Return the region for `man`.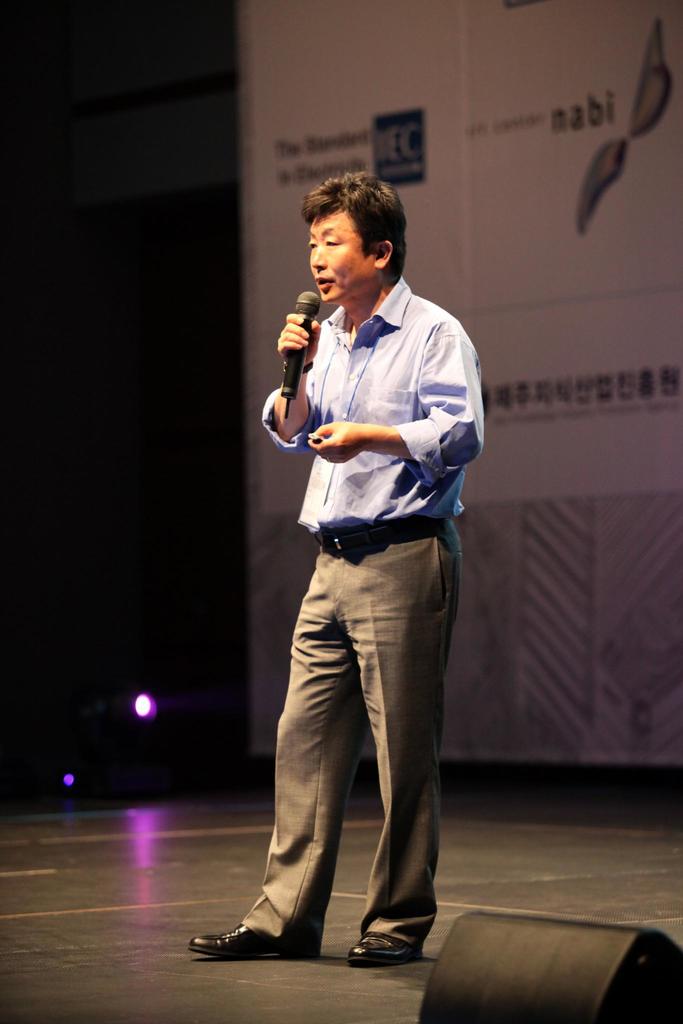
pyautogui.locateOnScreen(215, 175, 494, 951).
